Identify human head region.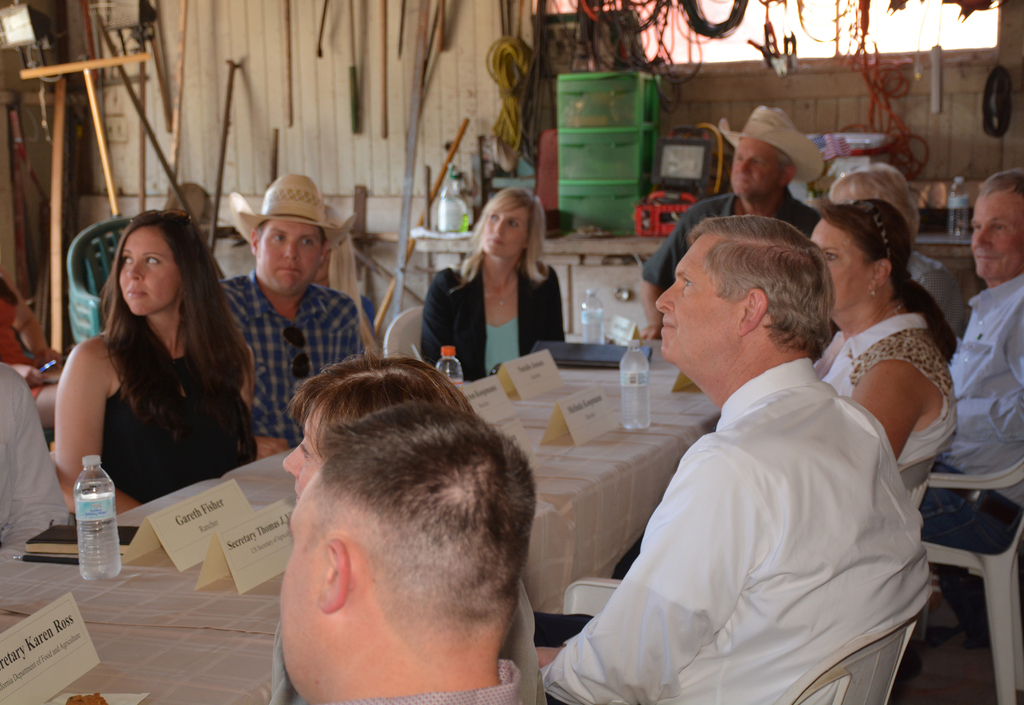
Region: bbox=[278, 403, 537, 698].
